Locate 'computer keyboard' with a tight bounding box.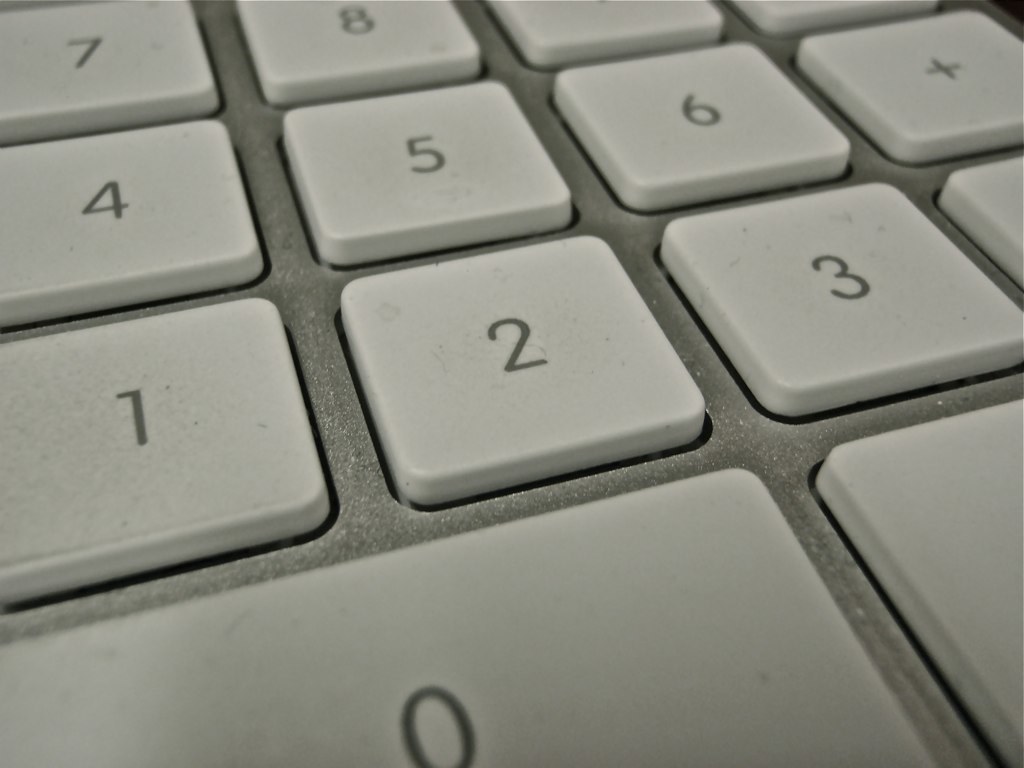
[0, 0, 1023, 767].
